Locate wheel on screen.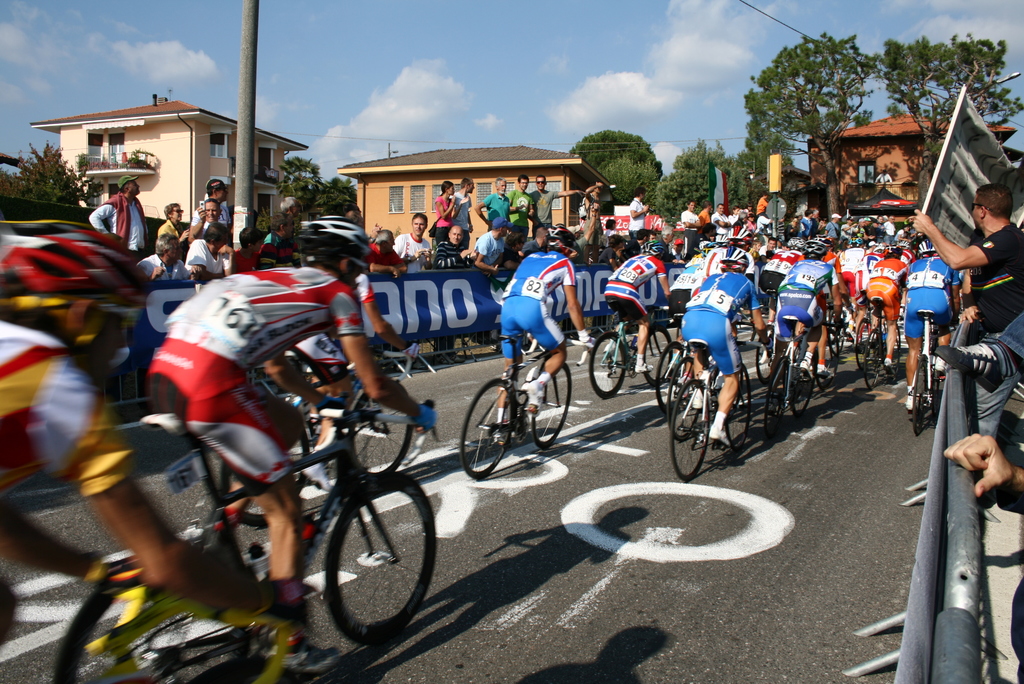
On screen at bbox(656, 338, 687, 415).
